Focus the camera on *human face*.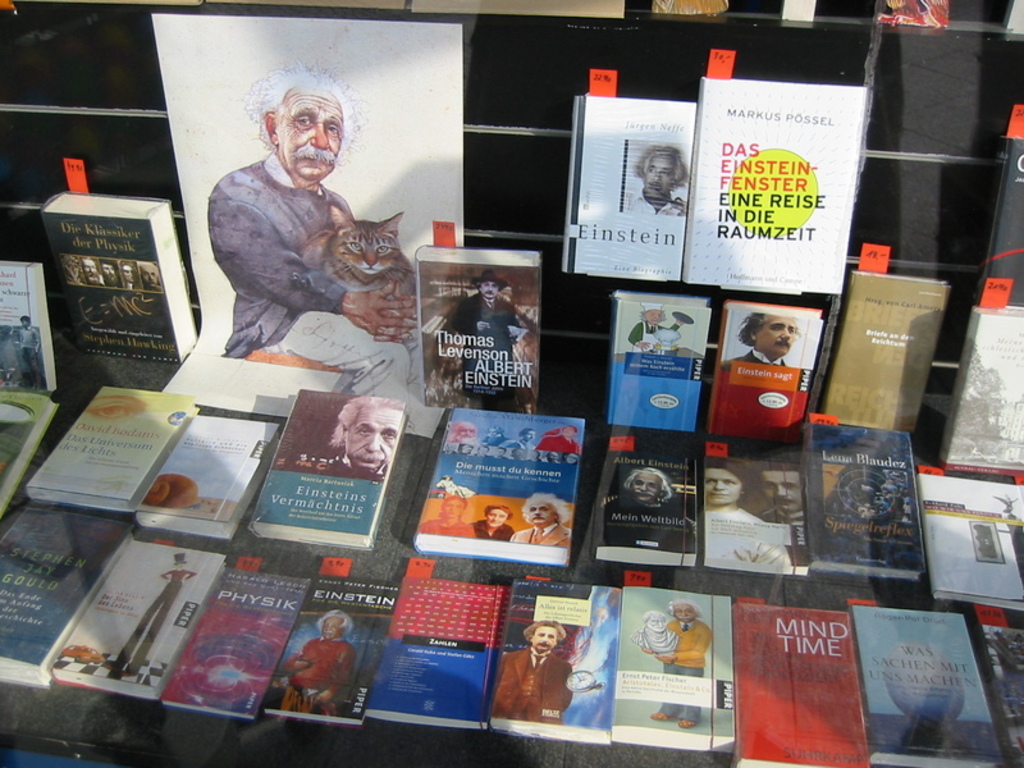
Focus region: Rect(758, 315, 797, 358).
